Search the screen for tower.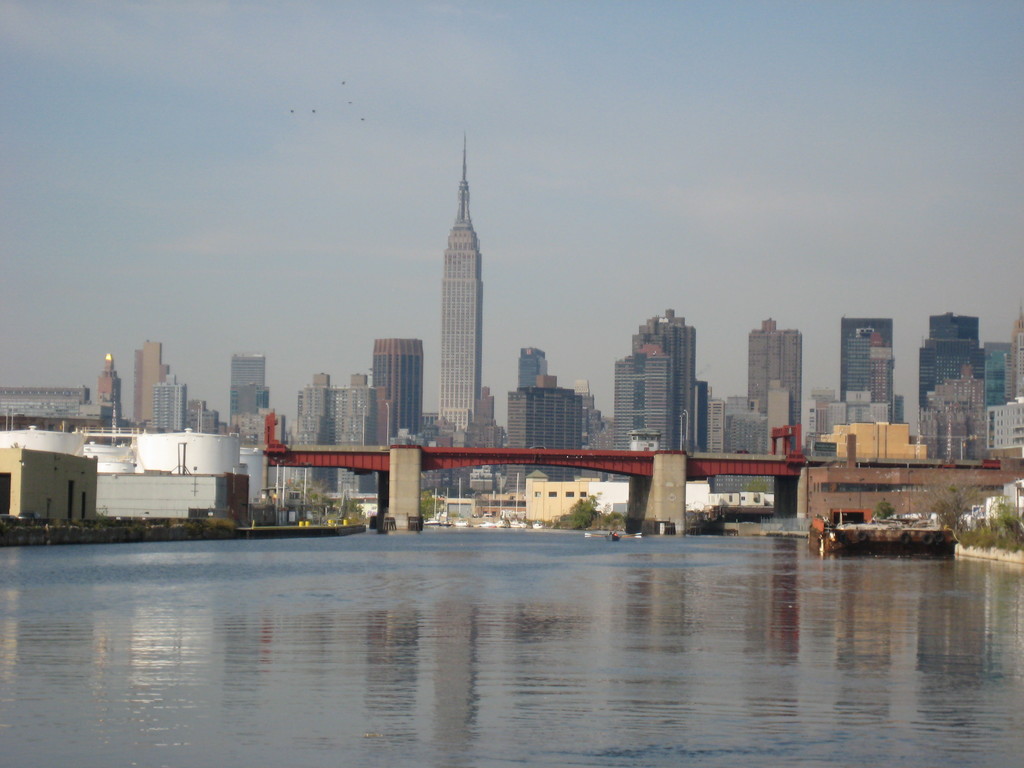
Found at x1=438 y1=126 x2=481 y2=440.
